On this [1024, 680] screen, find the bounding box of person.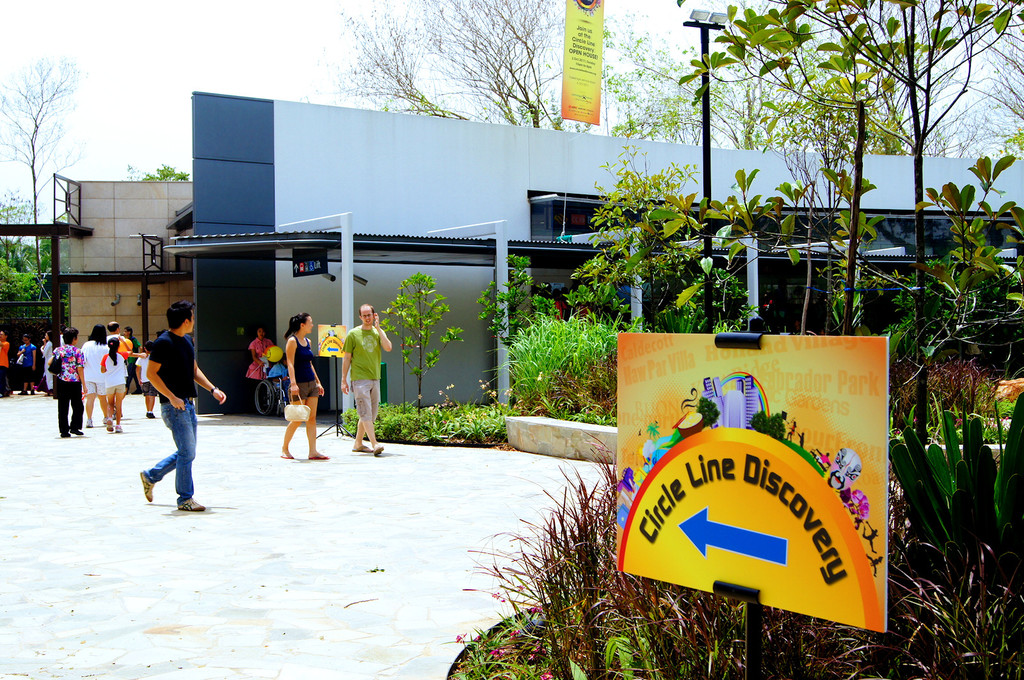
Bounding box: locate(246, 322, 275, 386).
